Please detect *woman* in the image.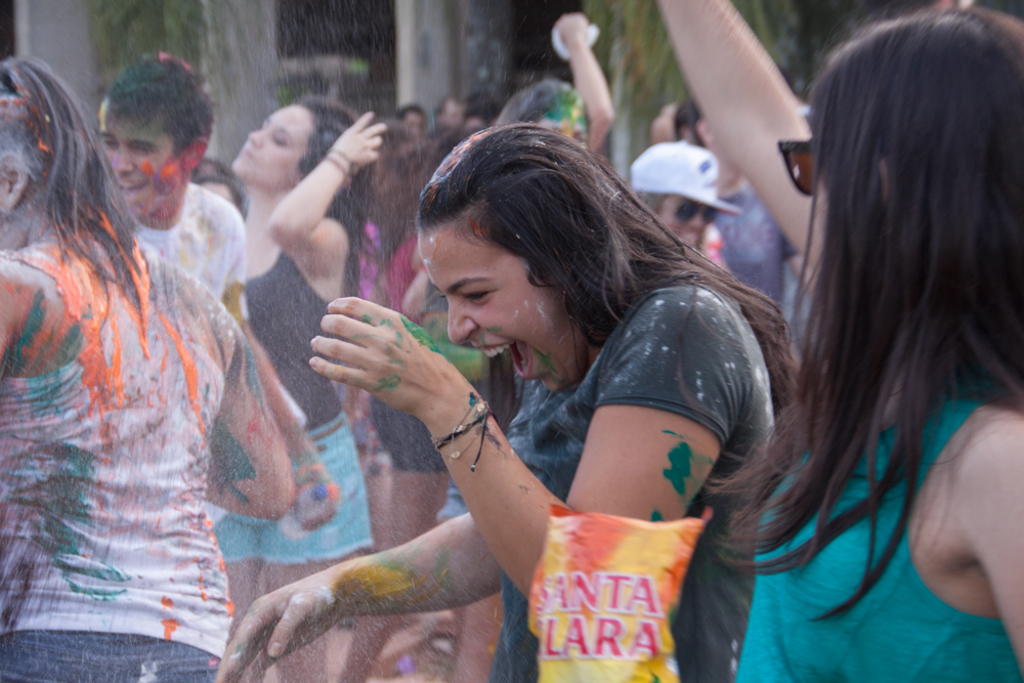
select_region(653, 0, 1023, 682).
